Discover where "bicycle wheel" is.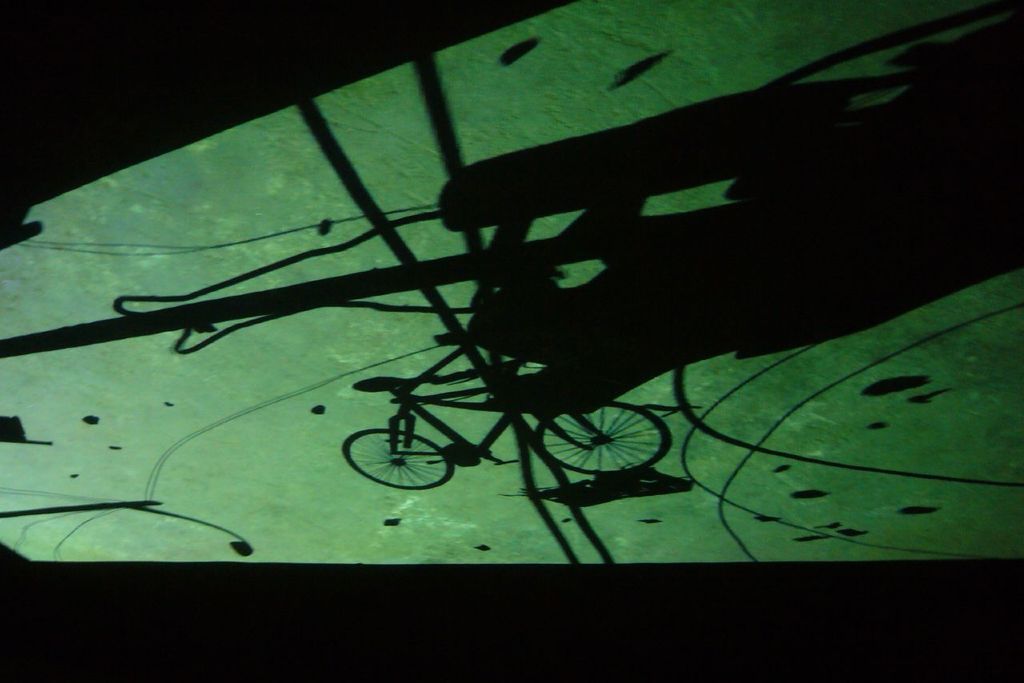
Discovered at rect(344, 409, 459, 501).
